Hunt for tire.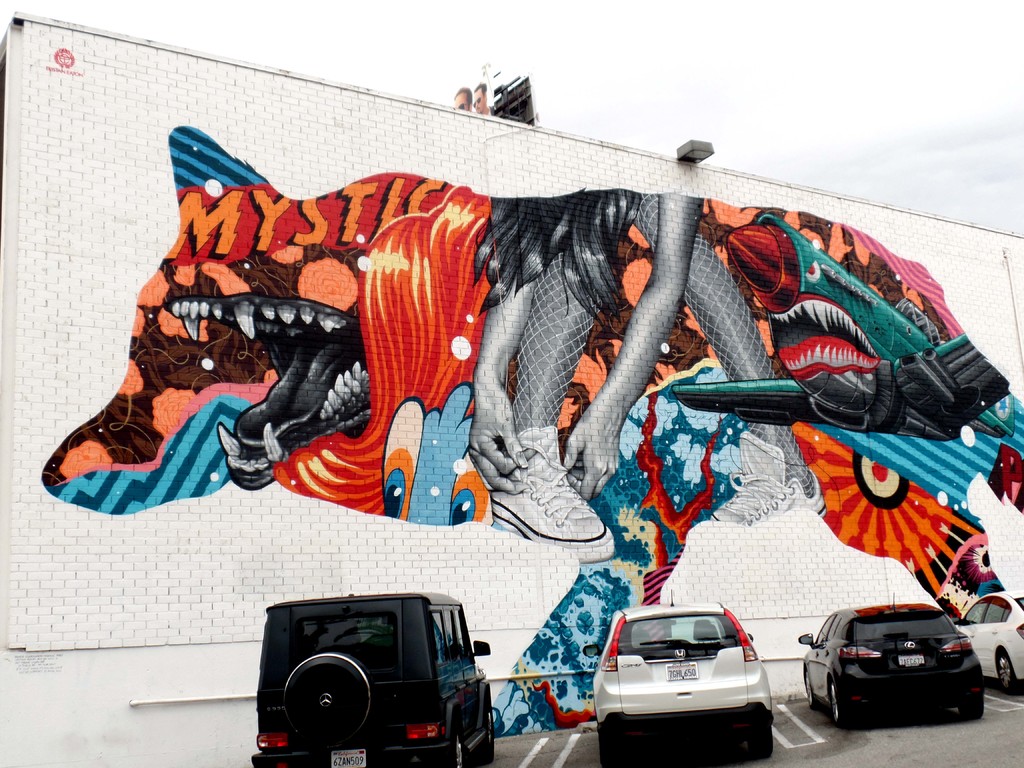
Hunted down at select_region(598, 717, 630, 767).
